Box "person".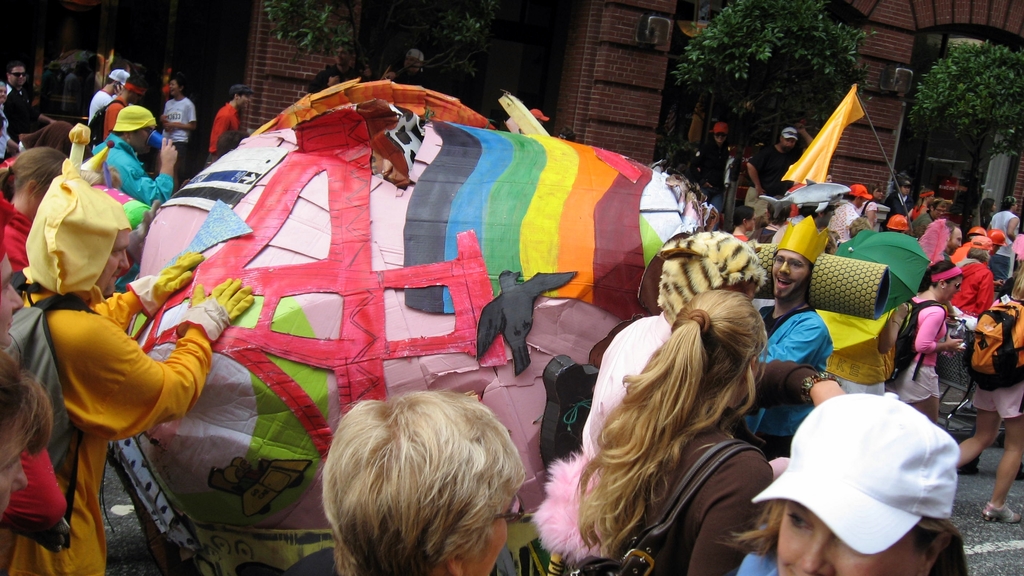
detection(1000, 195, 1023, 273).
